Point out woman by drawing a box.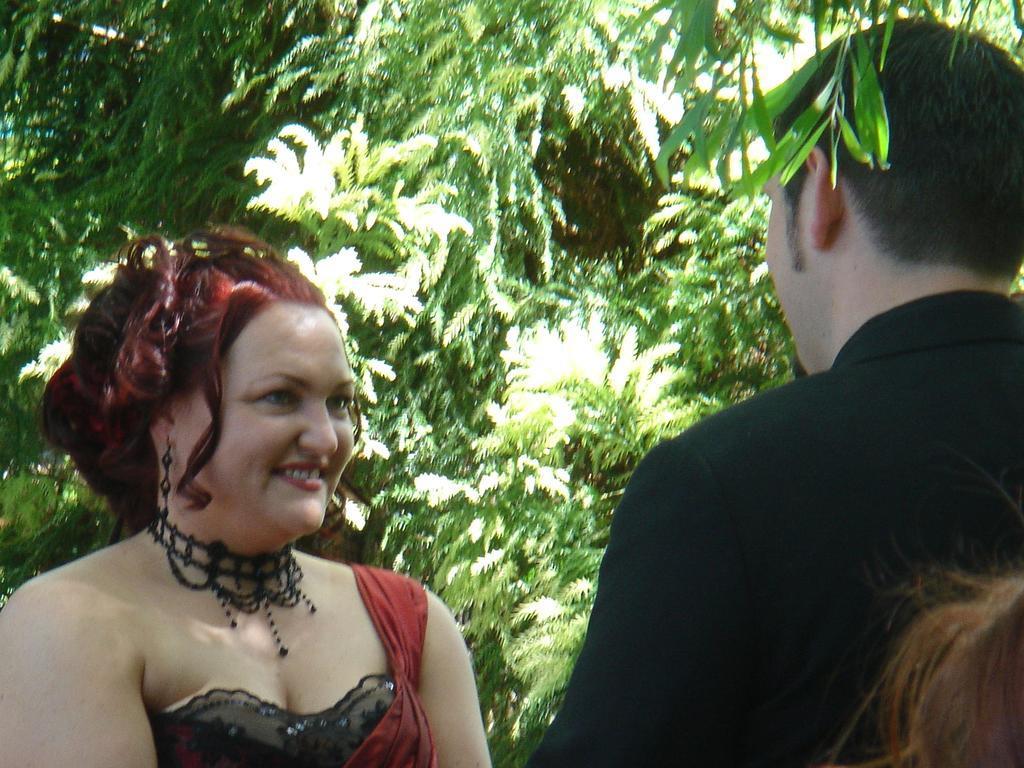
left=16, top=198, right=506, bottom=767.
